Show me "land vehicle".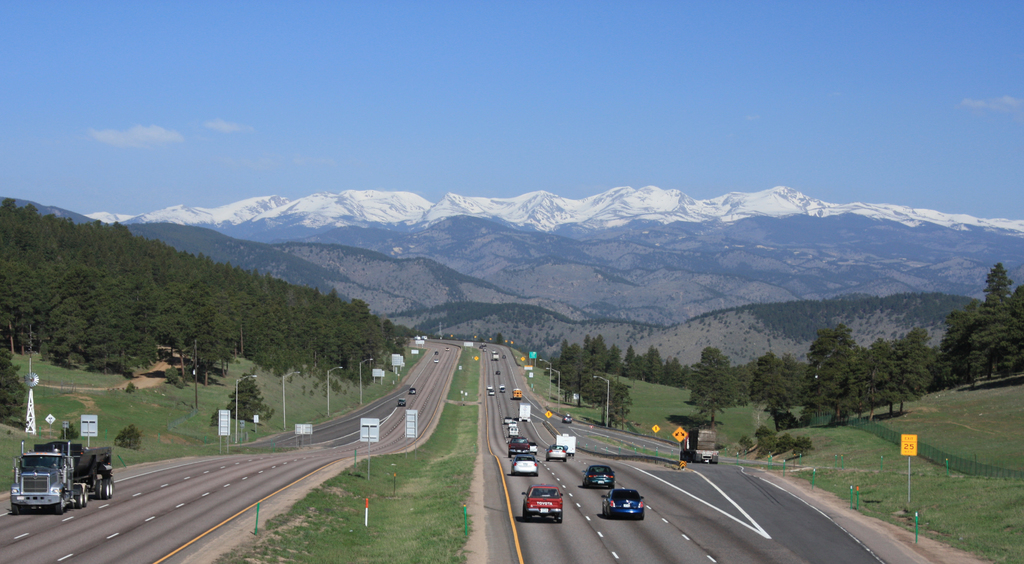
"land vehicle" is here: bbox=(532, 443, 537, 451).
